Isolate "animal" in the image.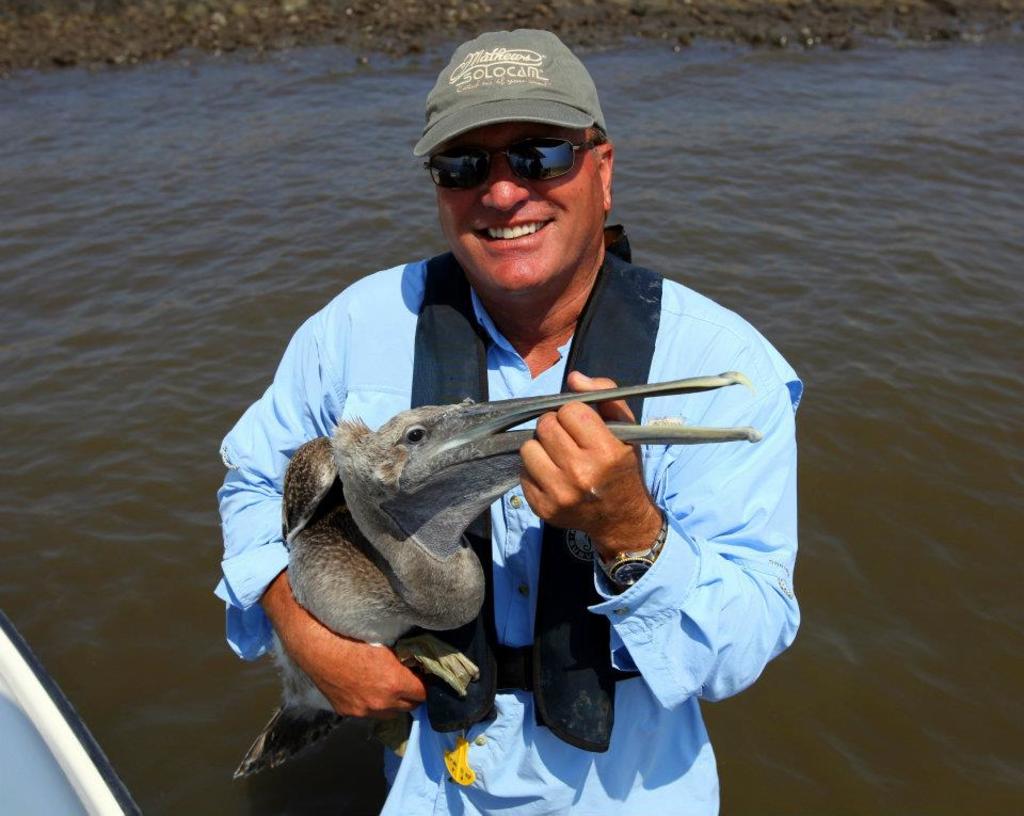
Isolated region: bbox=[231, 368, 756, 779].
